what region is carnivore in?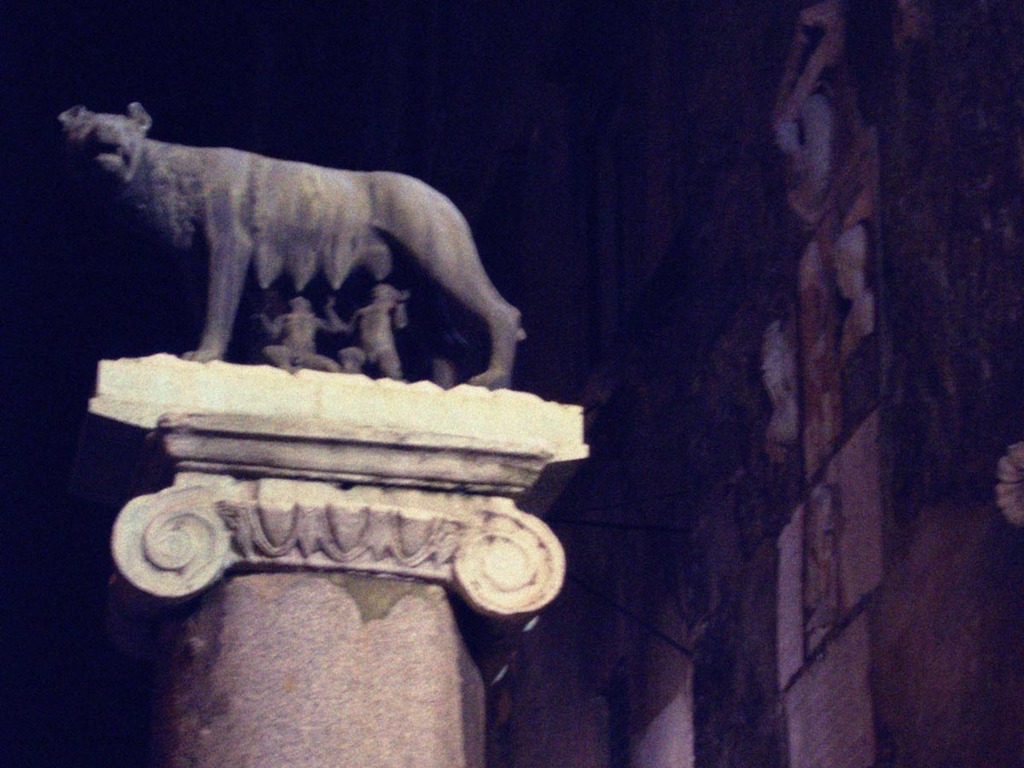
(left=342, top=278, right=410, bottom=381).
